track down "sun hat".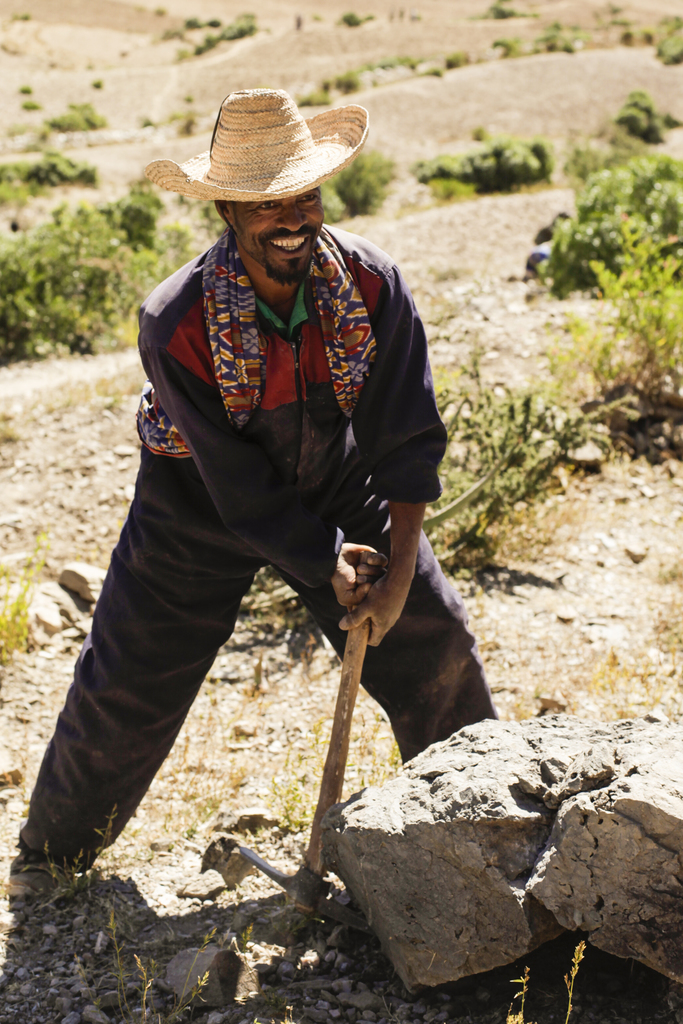
Tracked to <box>131,77,376,214</box>.
